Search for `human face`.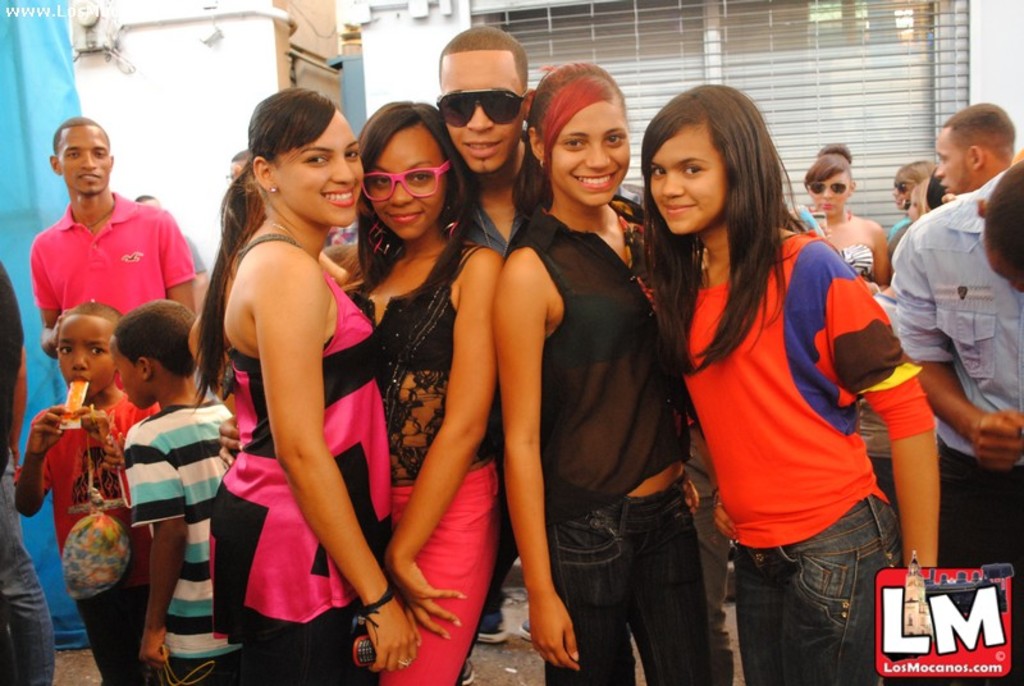
Found at box(549, 104, 631, 209).
